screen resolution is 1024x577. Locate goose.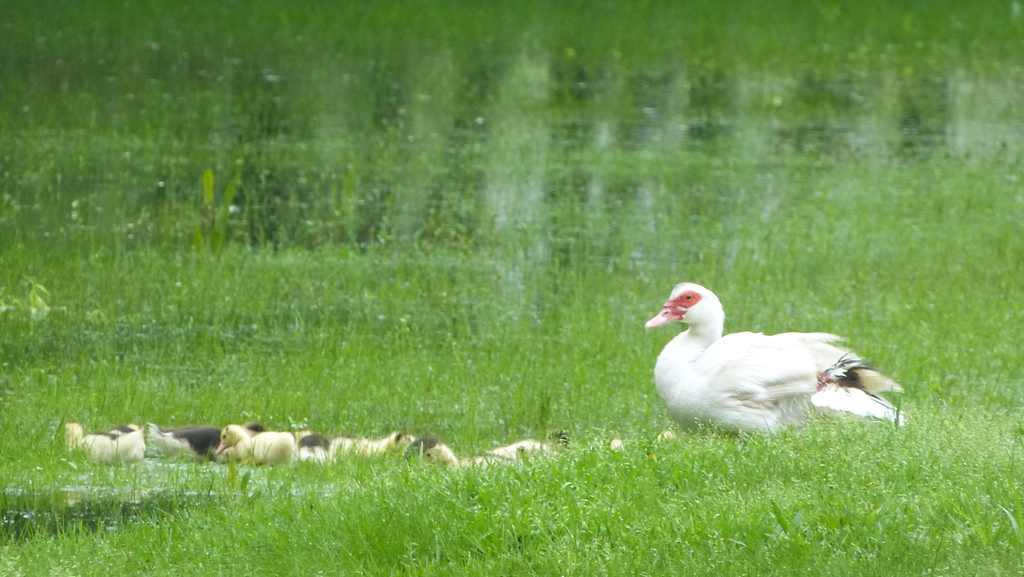
645 282 908 443.
